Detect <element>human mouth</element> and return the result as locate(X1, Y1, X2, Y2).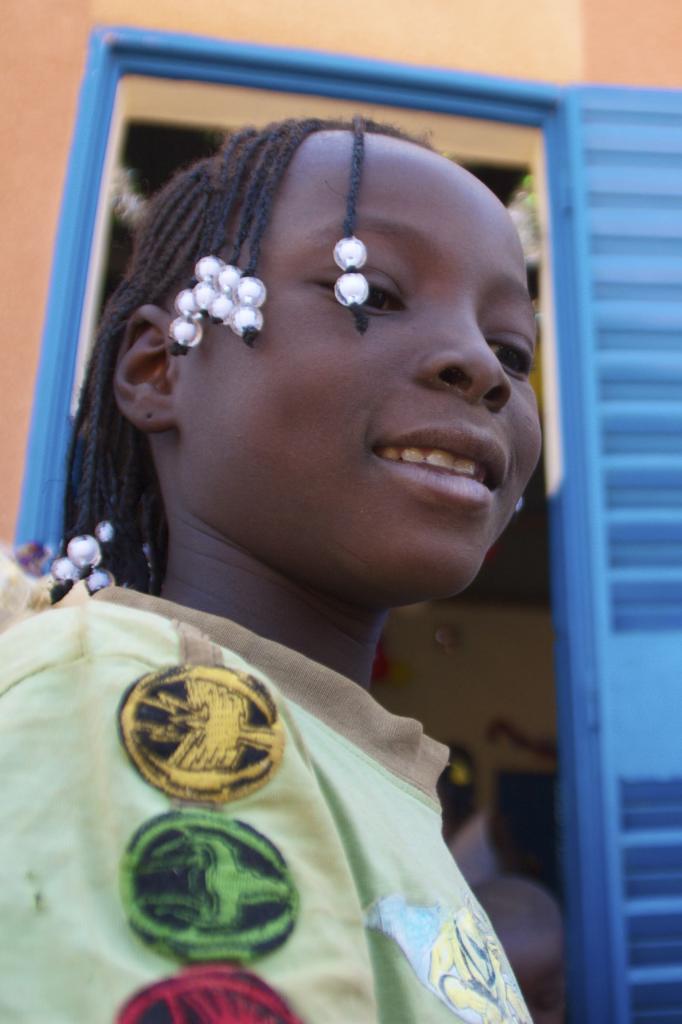
locate(381, 424, 501, 498).
